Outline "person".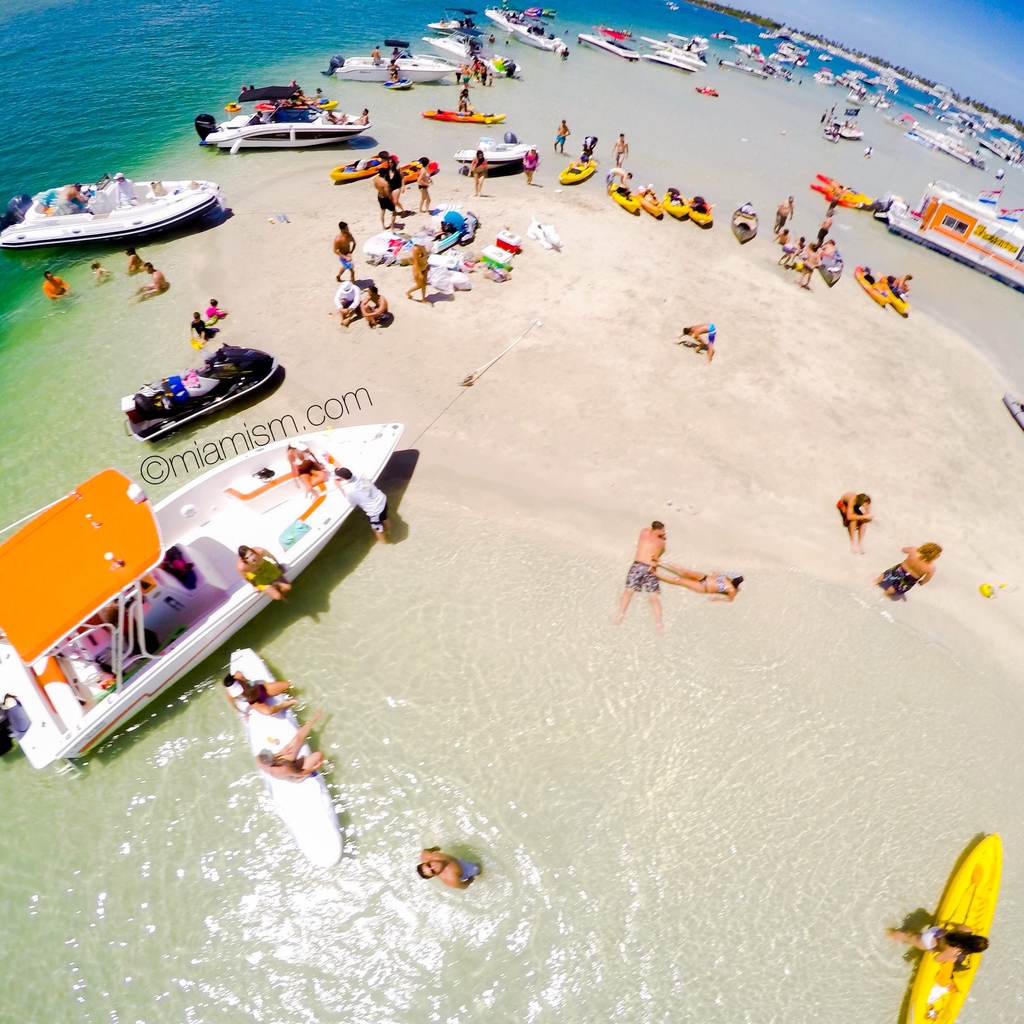
Outline: x1=419 y1=158 x2=431 y2=211.
